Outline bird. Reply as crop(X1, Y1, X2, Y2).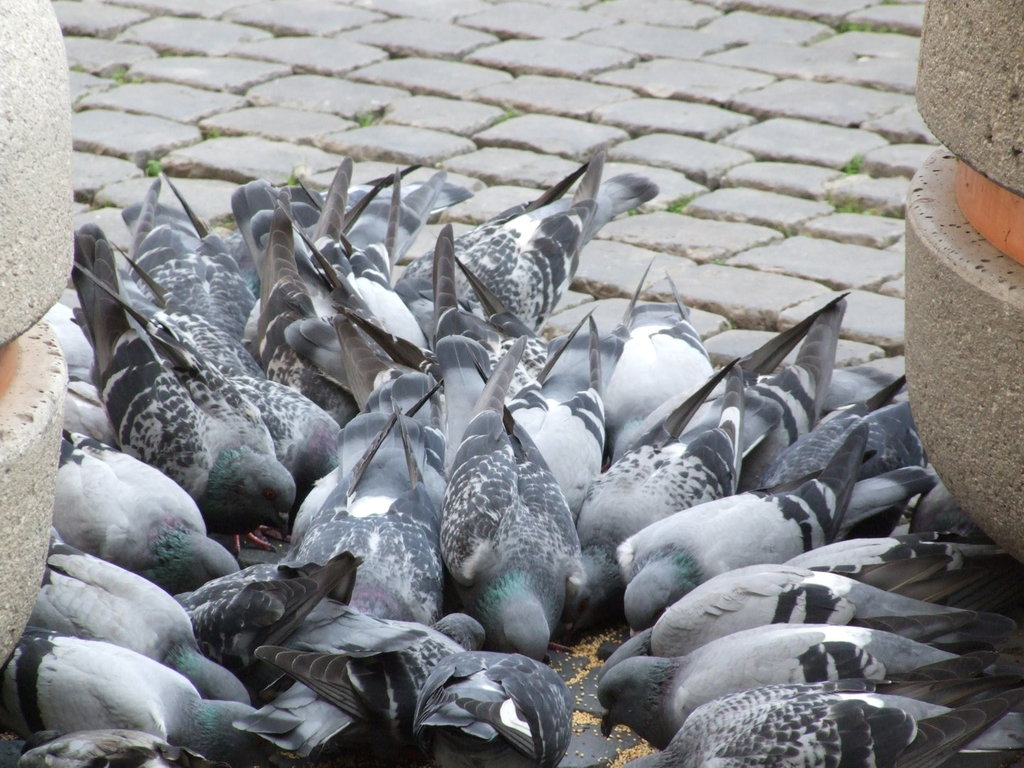
crop(424, 153, 619, 355).
